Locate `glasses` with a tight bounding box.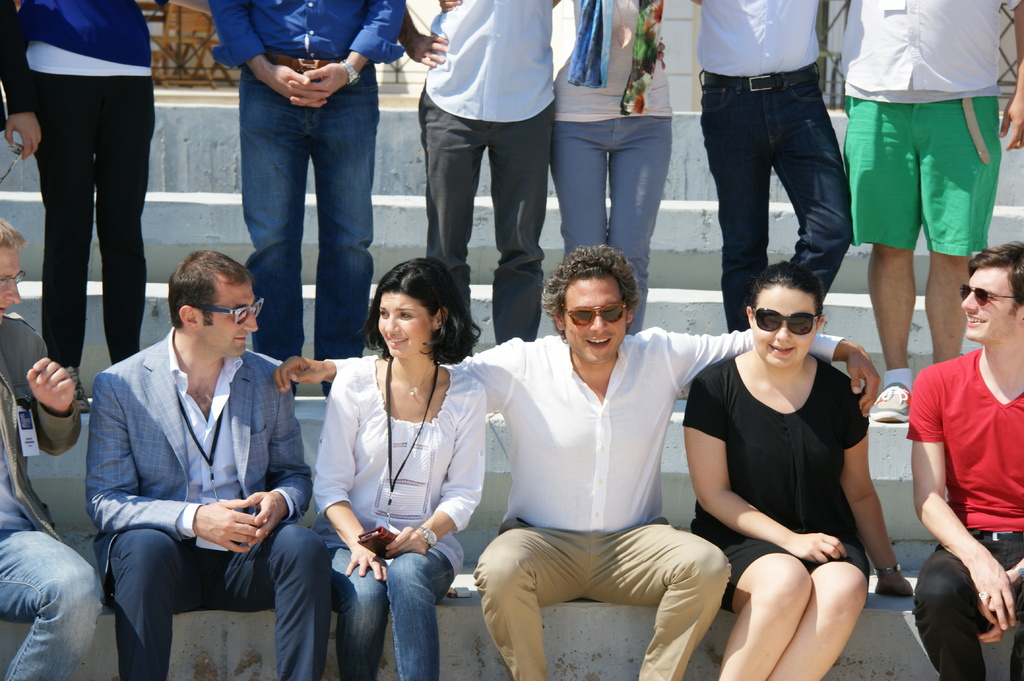
[left=0, top=271, right=27, bottom=287].
